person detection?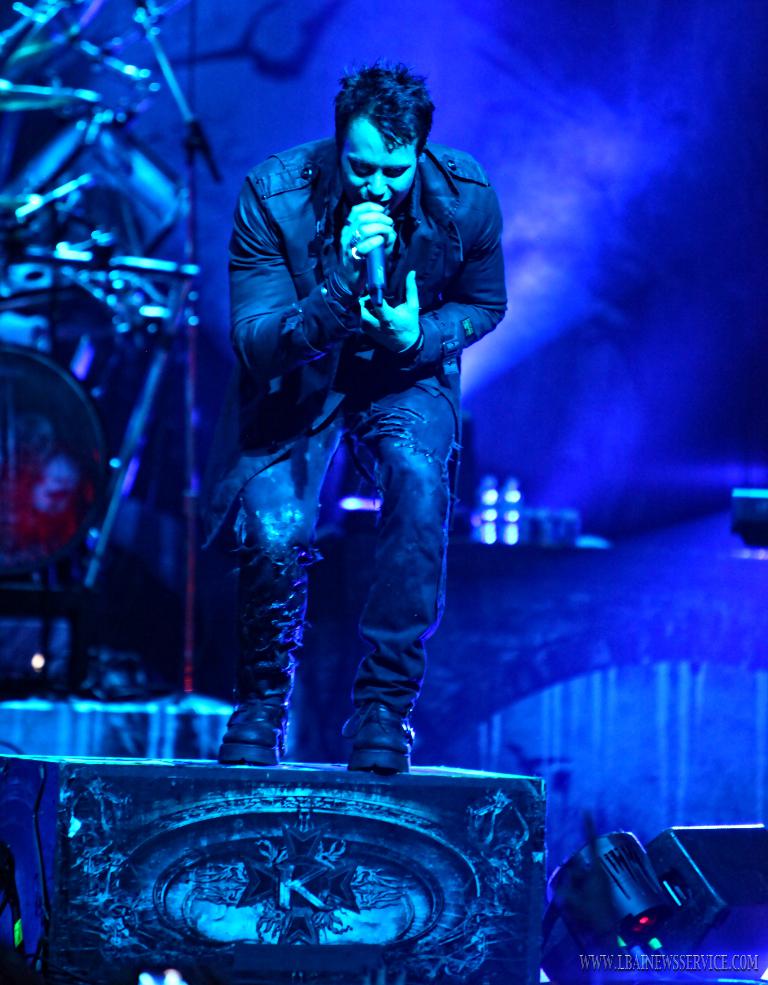
<bbox>195, 59, 512, 848</bbox>
